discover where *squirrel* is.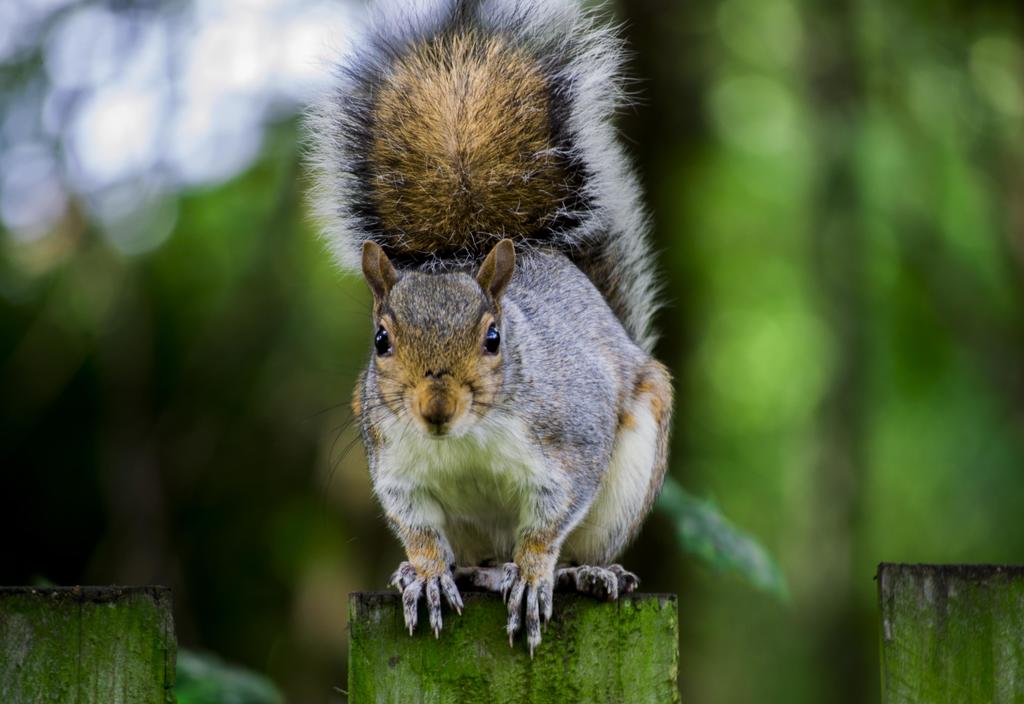
Discovered at 305/0/675/660.
